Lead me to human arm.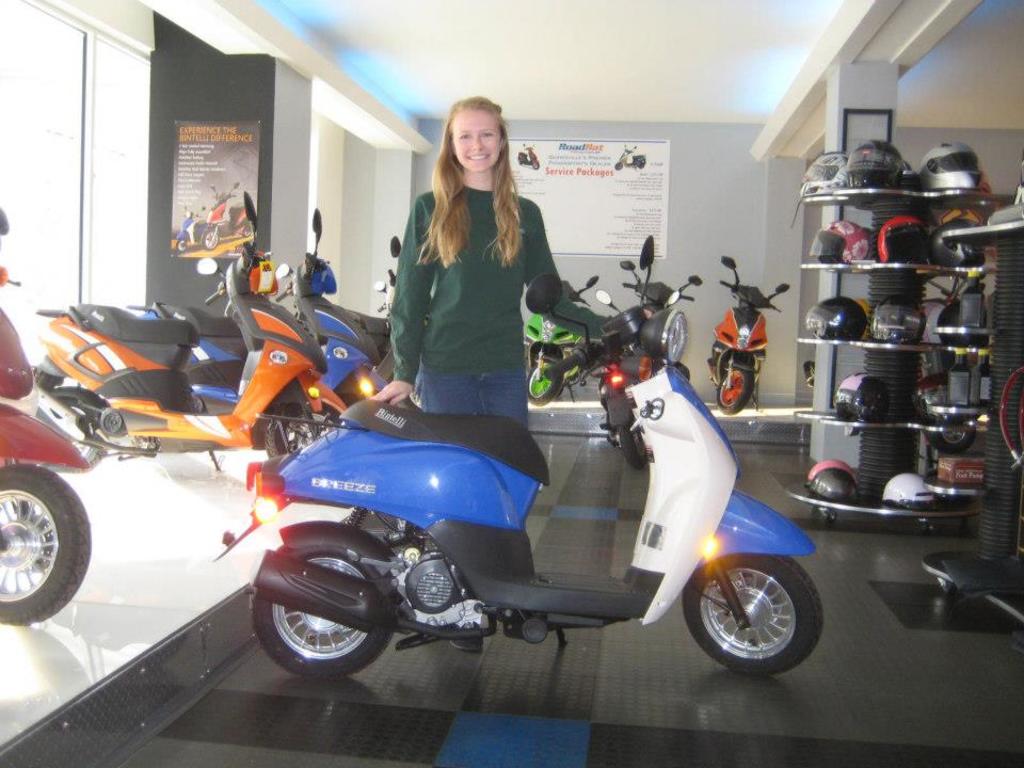
Lead to [369,379,414,404].
